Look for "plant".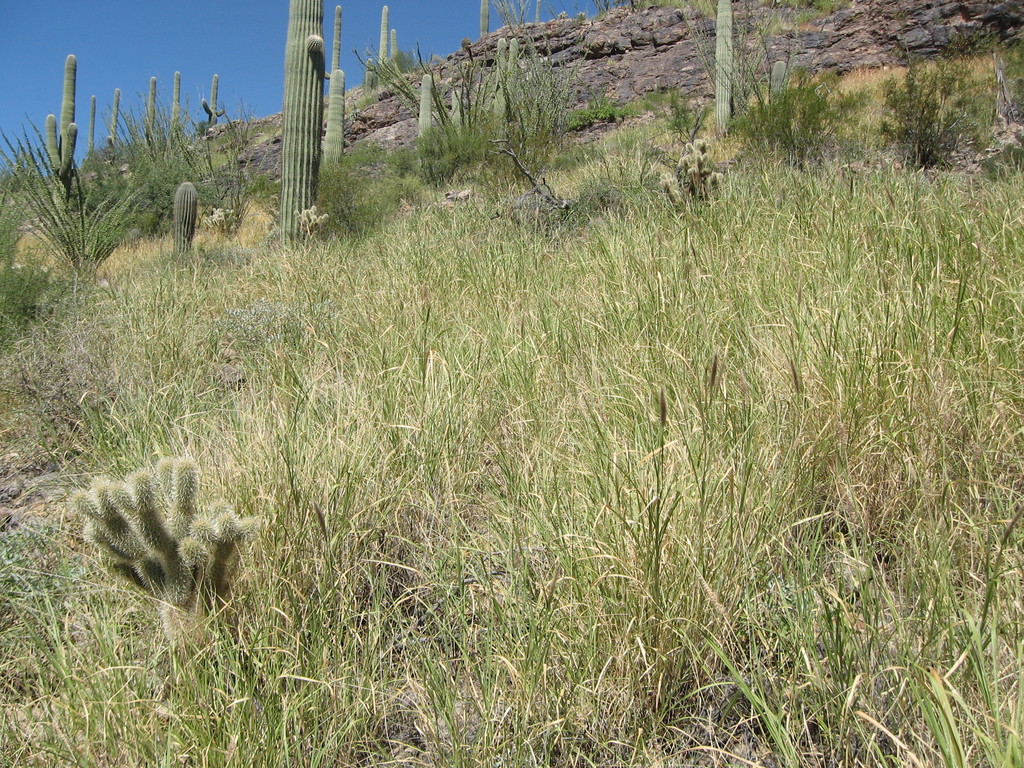
Found: l=479, t=0, r=496, b=43.
